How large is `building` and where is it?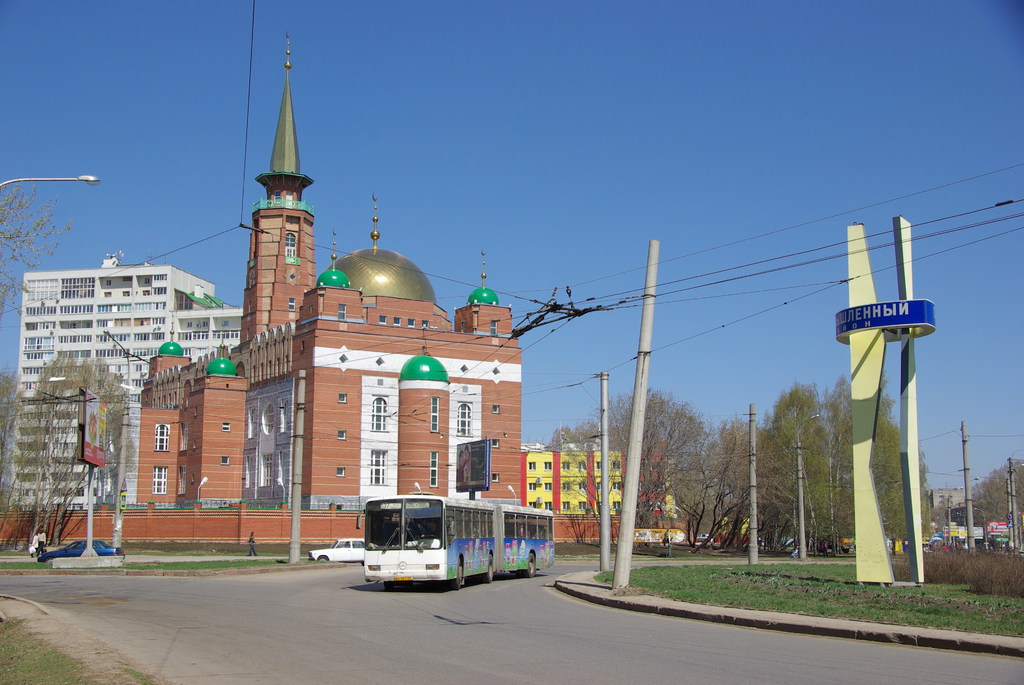
Bounding box: 0/35/525/548.
